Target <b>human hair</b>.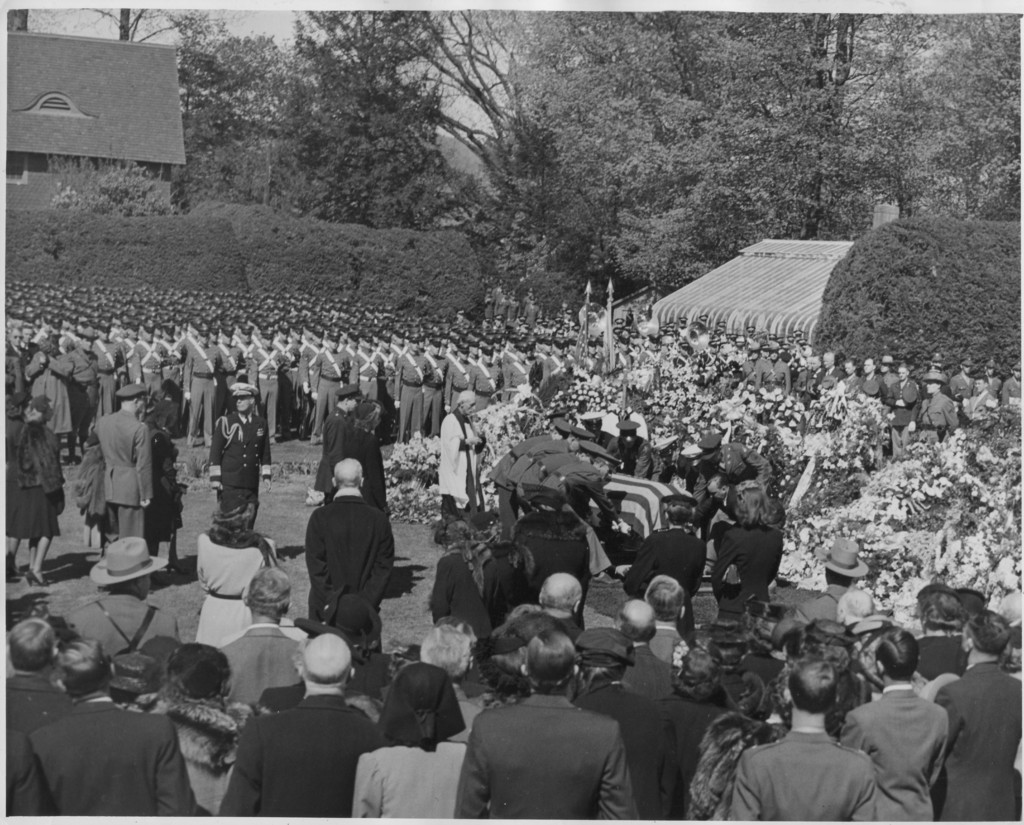
Target region: <region>246, 565, 291, 619</region>.
